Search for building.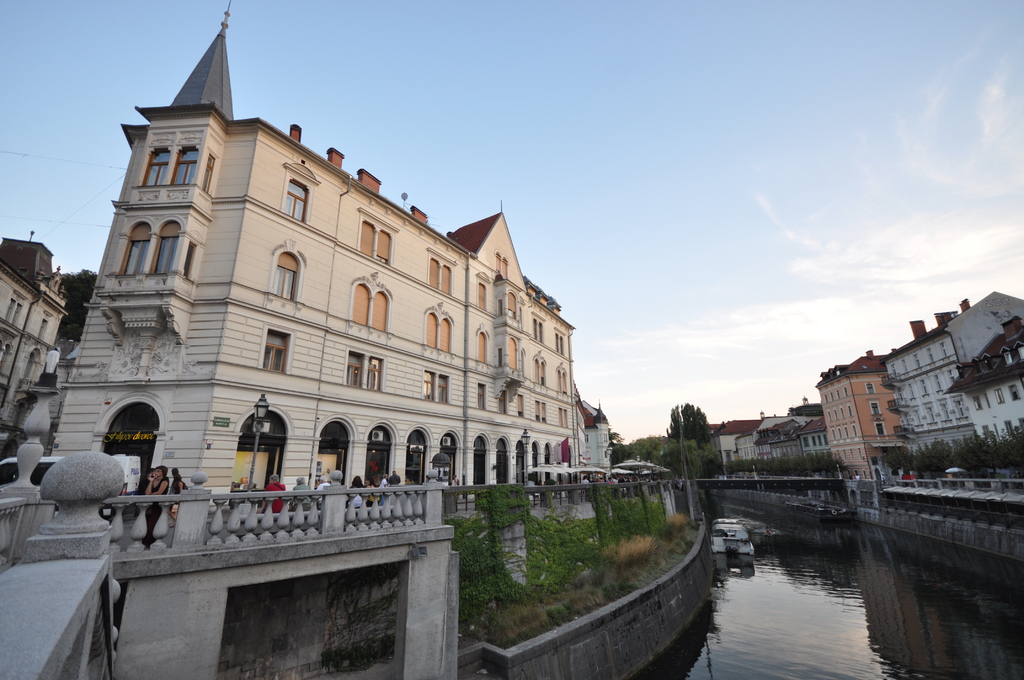
Found at 52/0/573/514.
